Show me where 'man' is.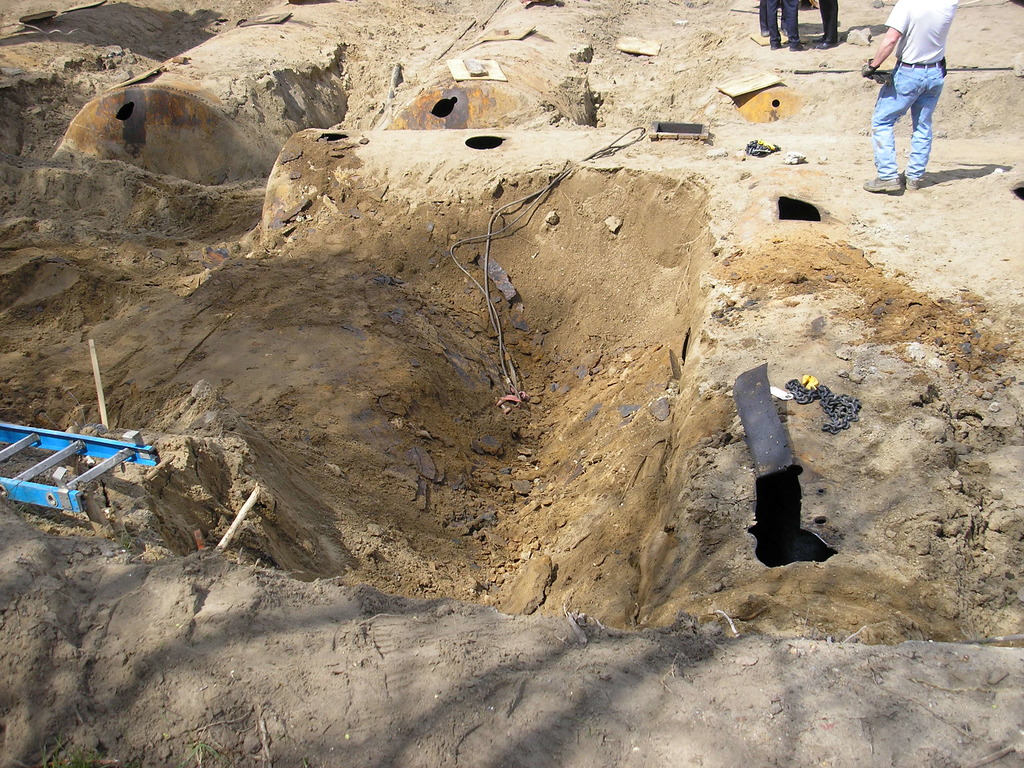
'man' is at 760, 0, 810, 51.
